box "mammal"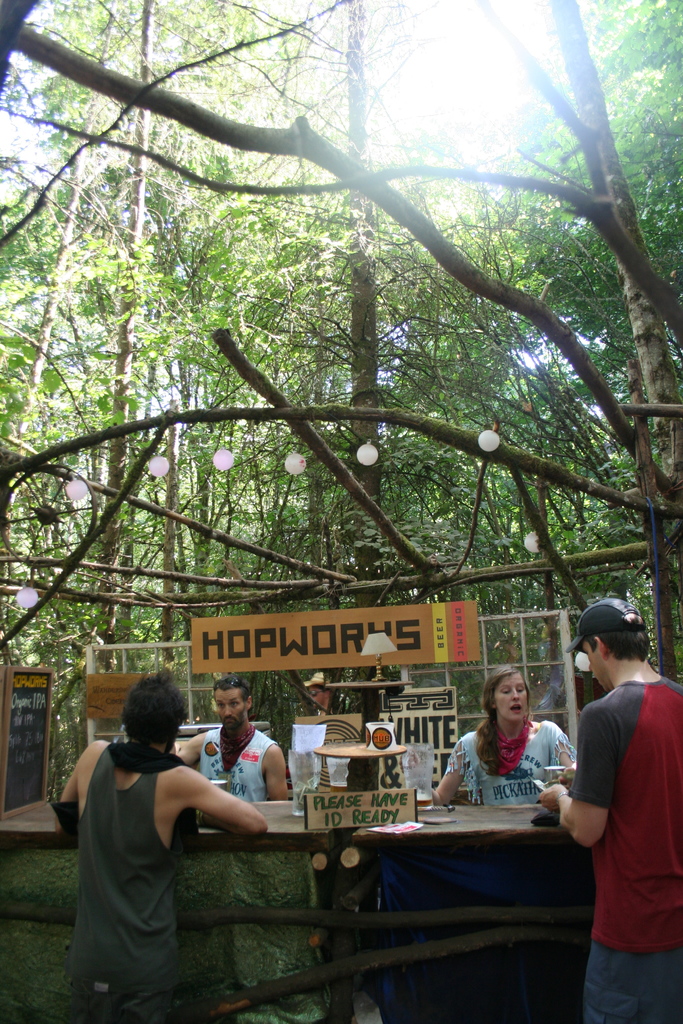
left=547, top=593, right=682, bottom=1020
